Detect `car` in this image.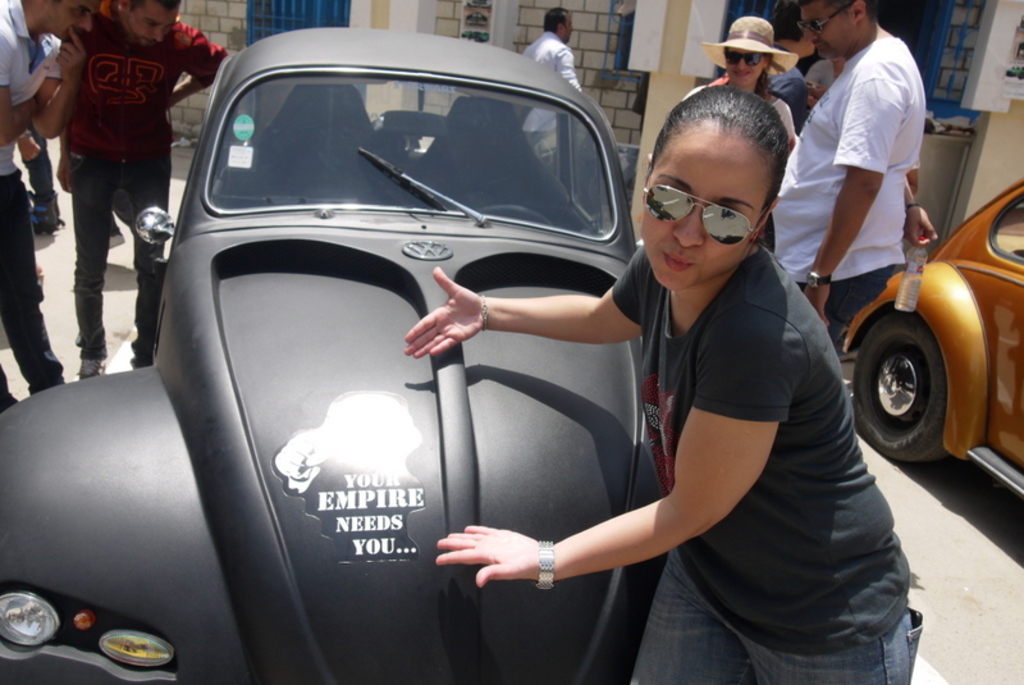
Detection: <region>829, 177, 1023, 503</region>.
